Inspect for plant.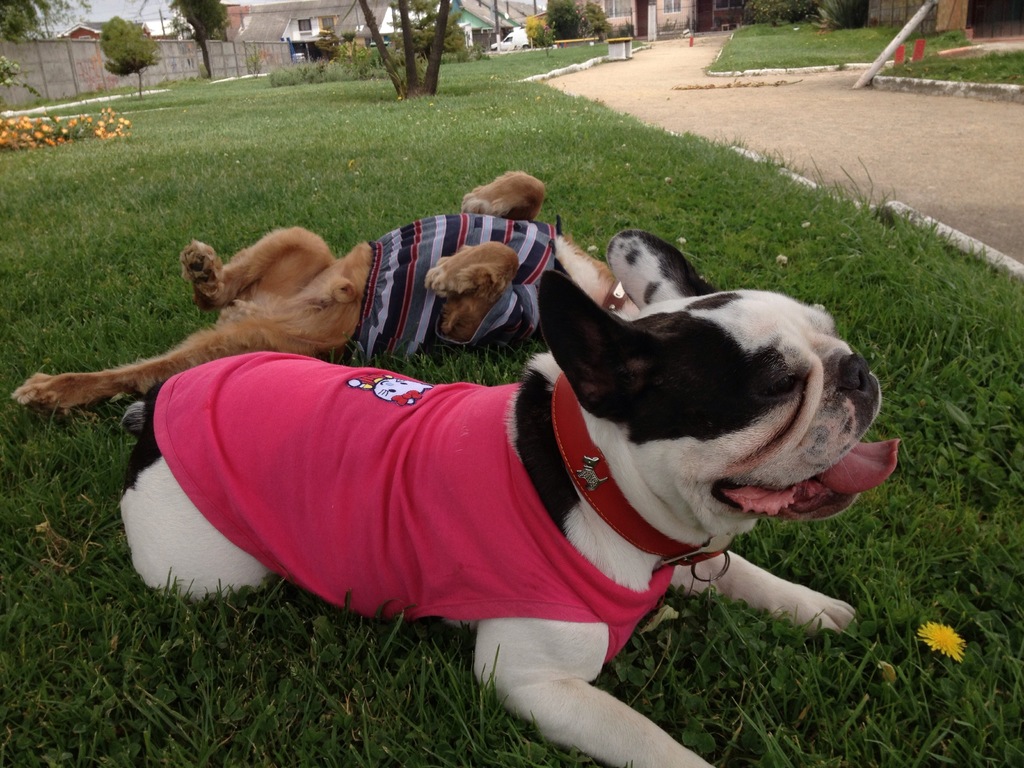
Inspection: locate(515, 8, 550, 40).
